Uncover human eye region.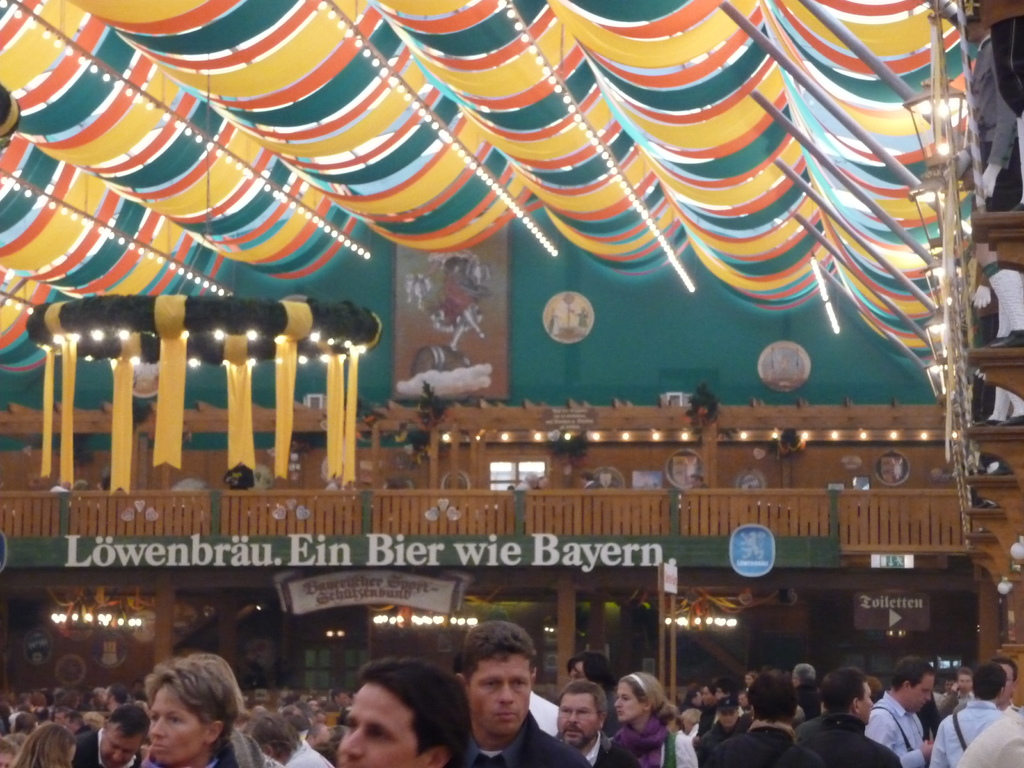
Uncovered: rect(579, 707, 589, 715).
